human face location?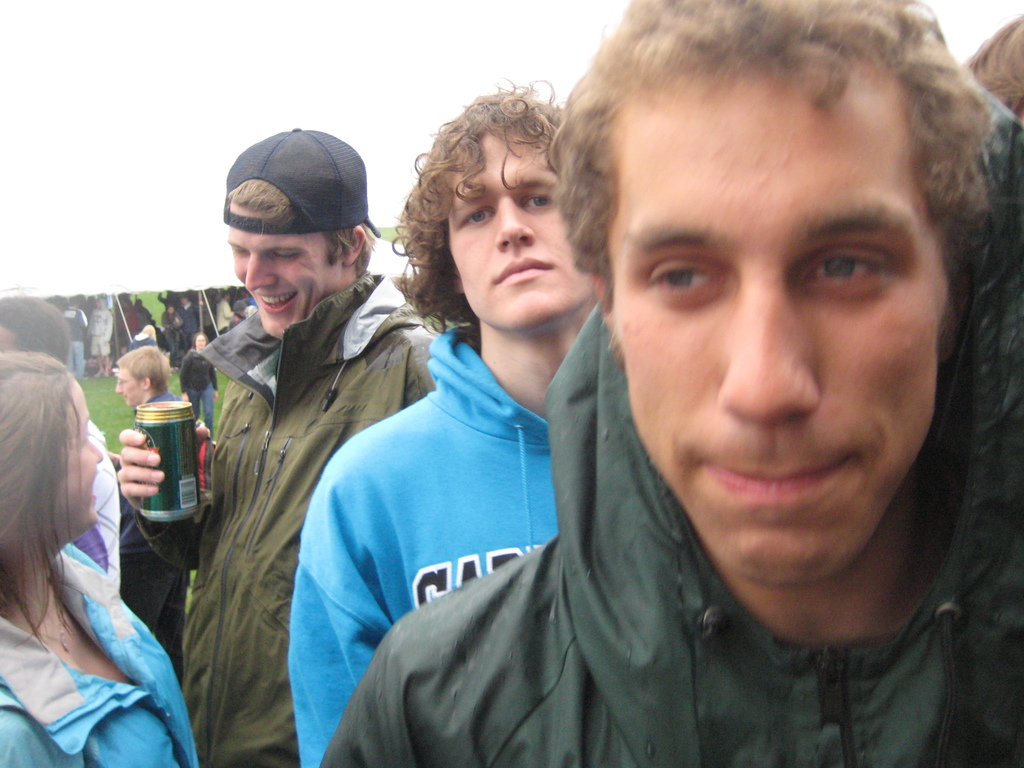
613:61:936:582
